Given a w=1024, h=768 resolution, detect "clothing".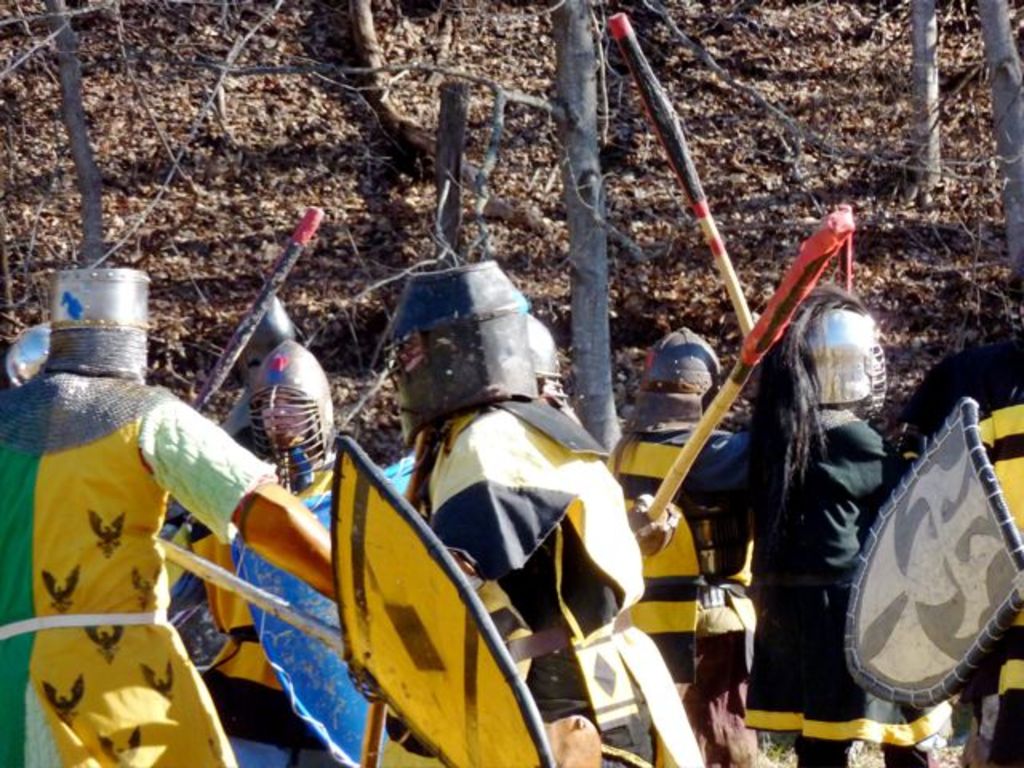
Rect(171, 451, 344, 766).
